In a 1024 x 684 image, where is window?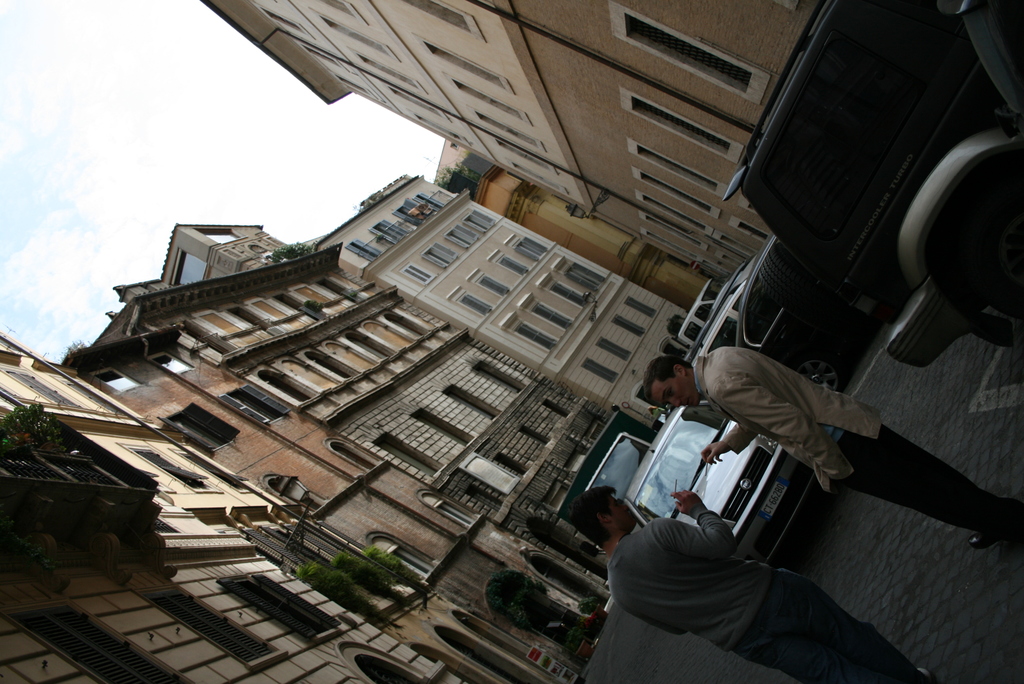
<bbox>594, 336, 631, 363</bbox>.
